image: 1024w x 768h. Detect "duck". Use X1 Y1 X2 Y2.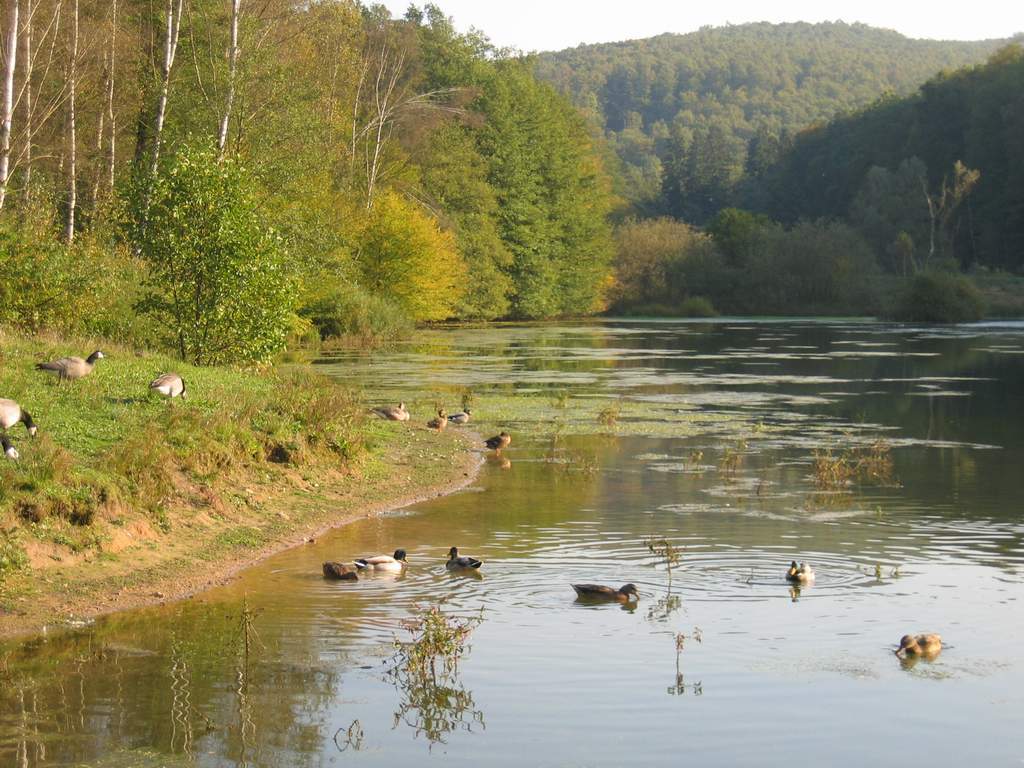
151 369 186 411.
